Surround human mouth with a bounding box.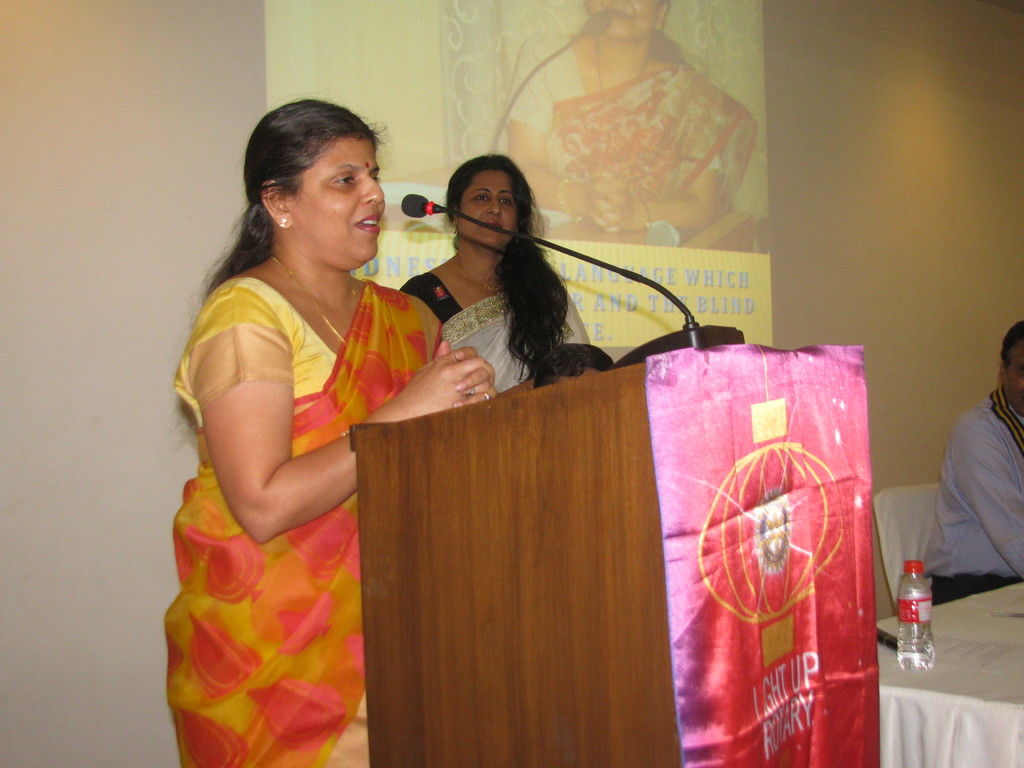
(352,216,381,230).
